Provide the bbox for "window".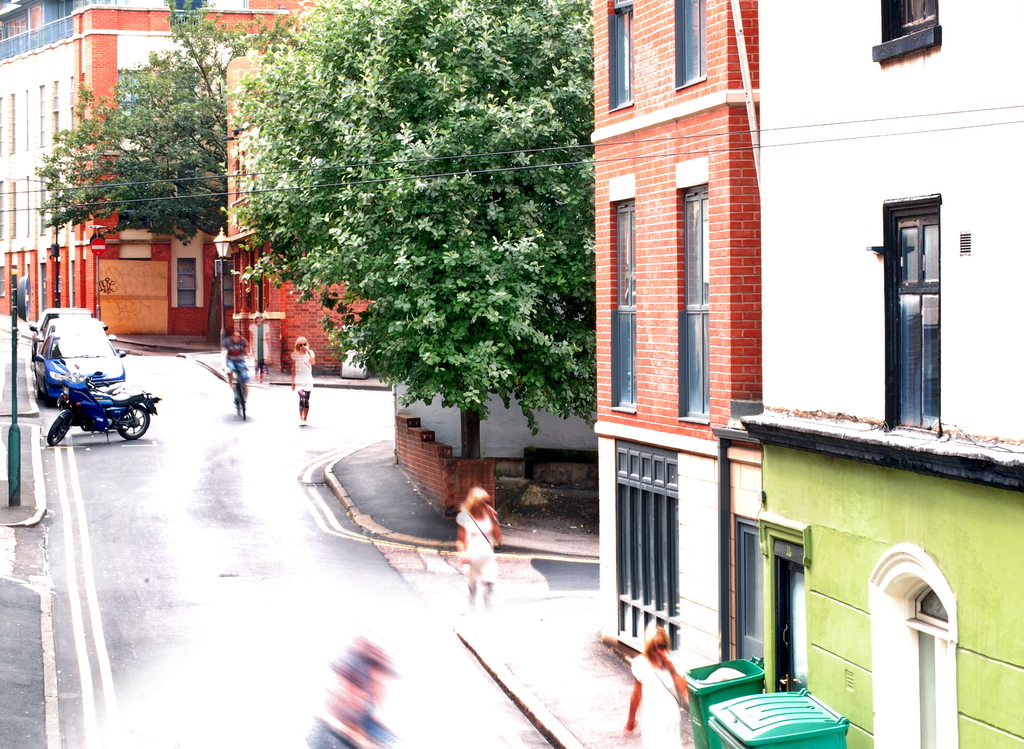
(177,256,196,307).
